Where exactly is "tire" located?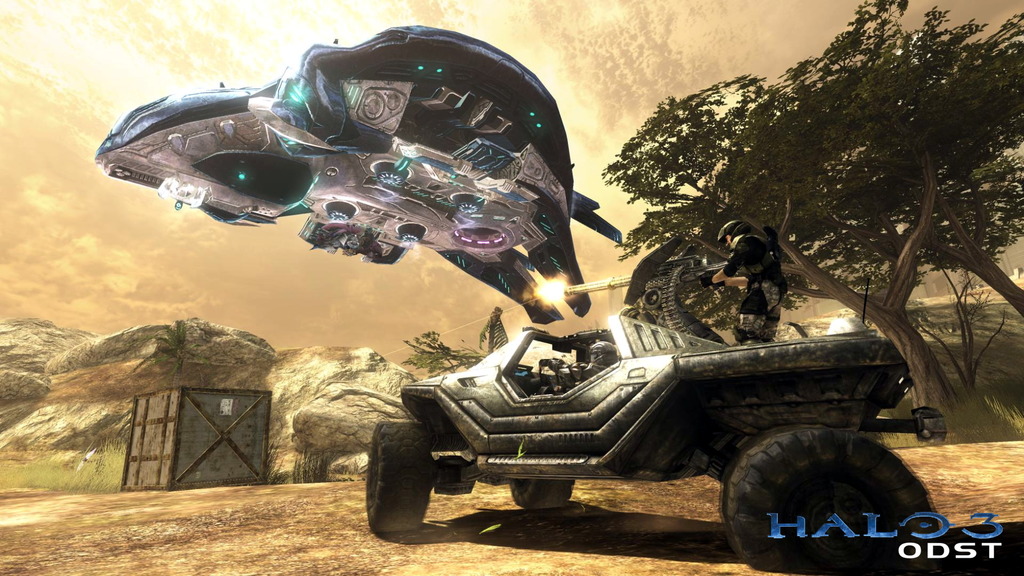
Its bounding box is bbox(324, 203, 360, 223).
